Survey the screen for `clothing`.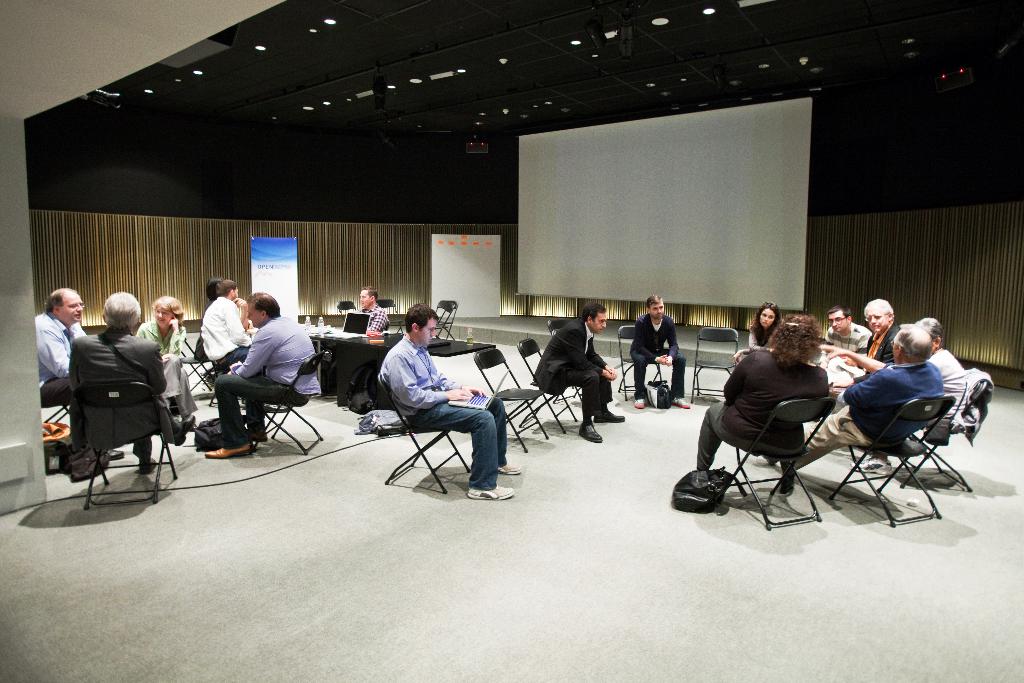
Survey found: <region>70, 322, 166, 463</region>.
